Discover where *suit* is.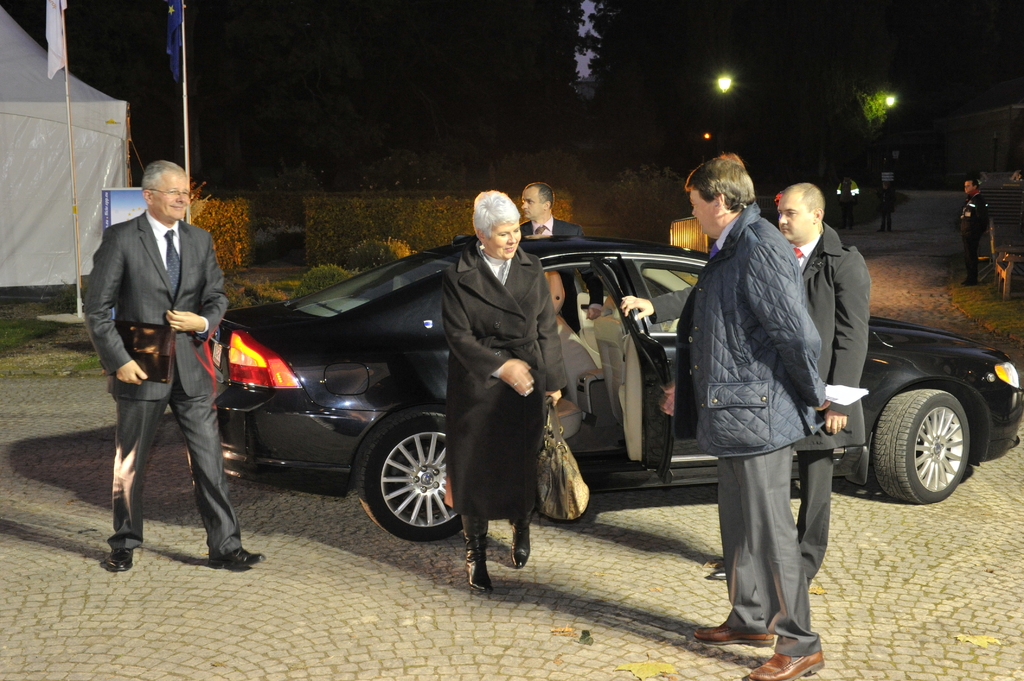
Discovered at detection(99, 182, 235, 565).
